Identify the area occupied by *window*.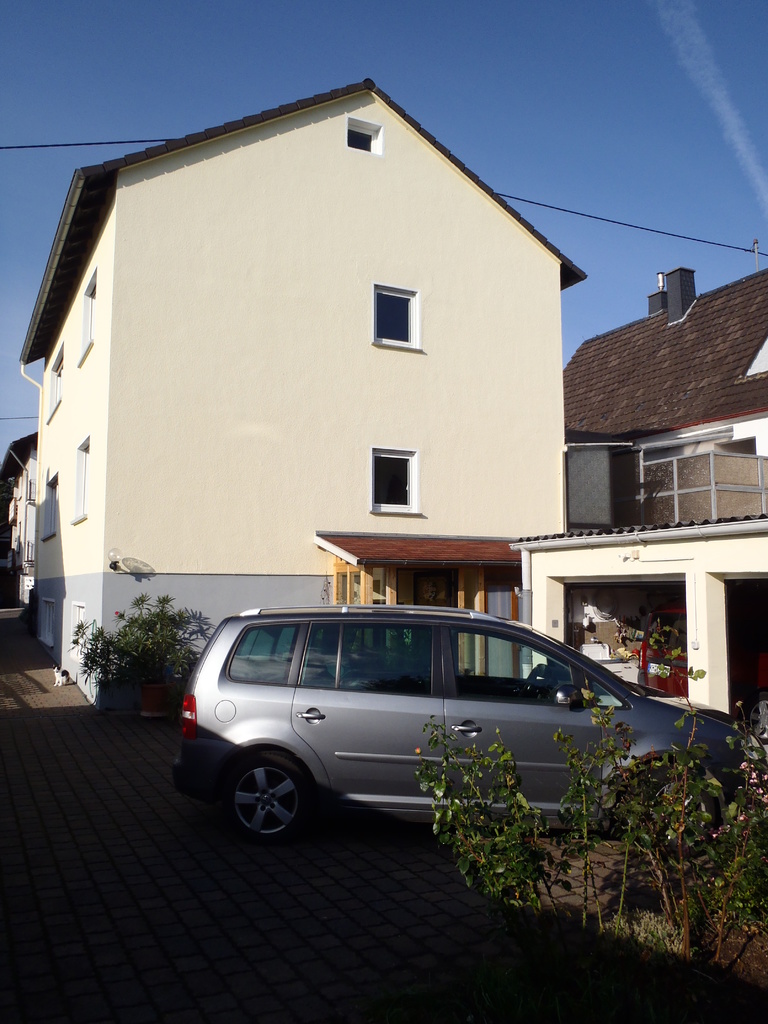
Area: detection(76, 270, 100, 357).
